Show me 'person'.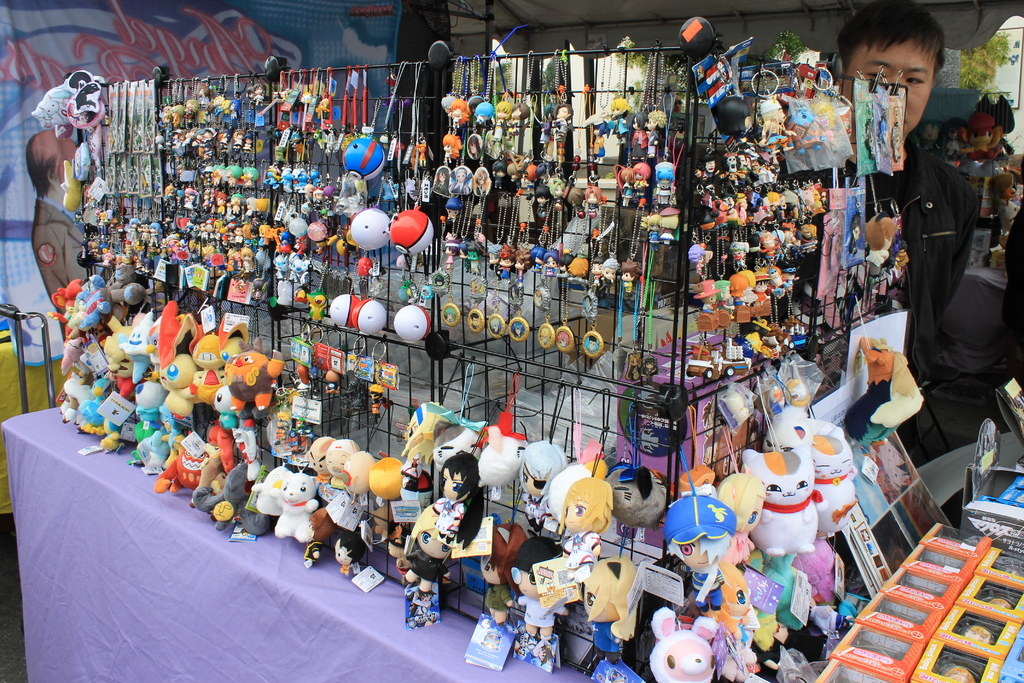
'person' is here: locate(250, 228, 257, 252).
